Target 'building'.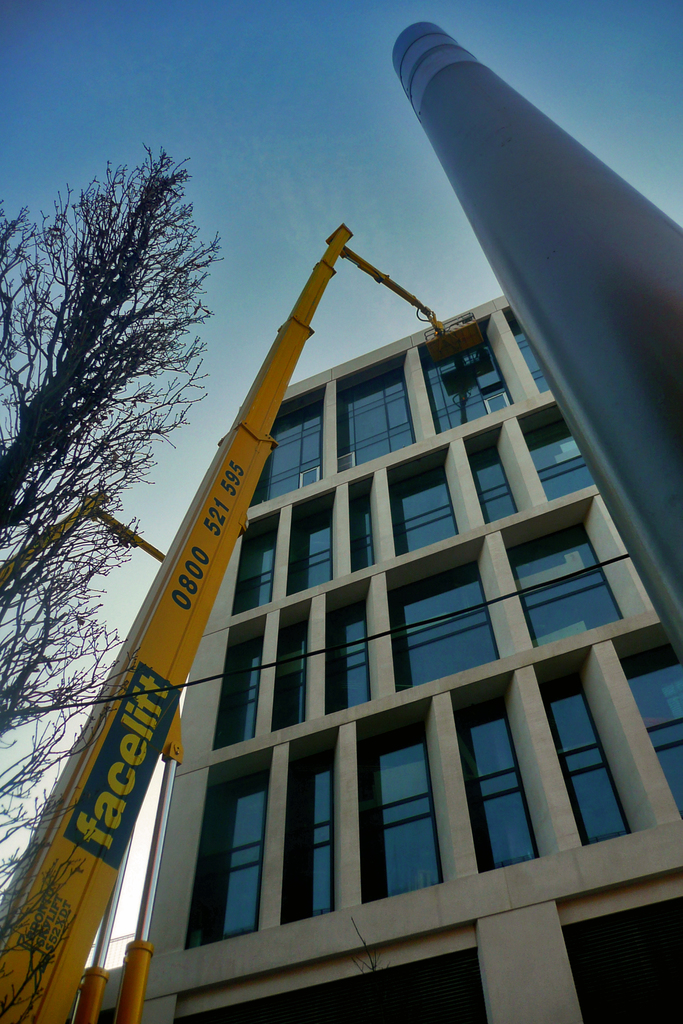
Target region: pyautogui.locateOnScreen(142, 298, 682, 1023).
